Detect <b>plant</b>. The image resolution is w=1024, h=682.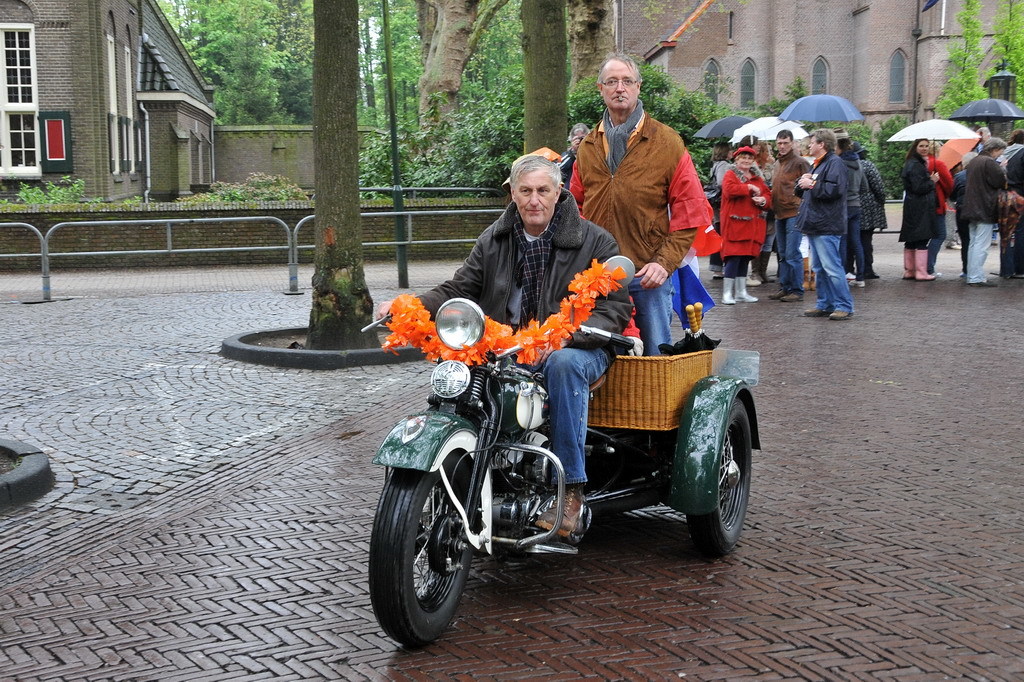
[640,59,679,137].
